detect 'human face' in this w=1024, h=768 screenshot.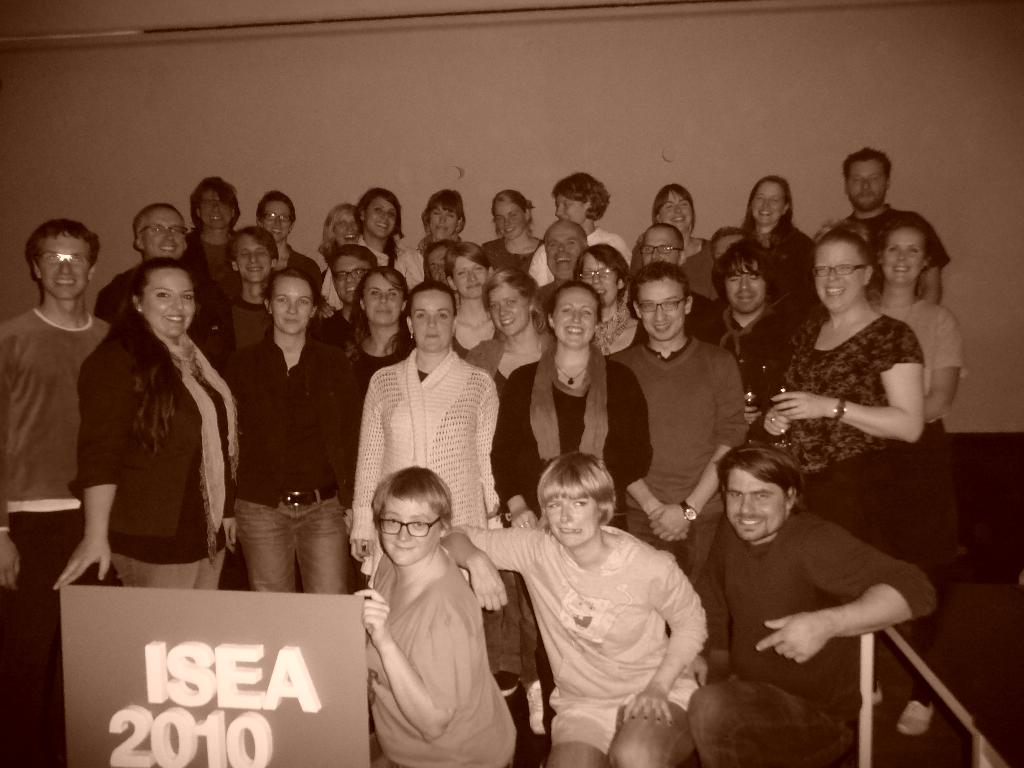
Detection: 639/278/685/337.
